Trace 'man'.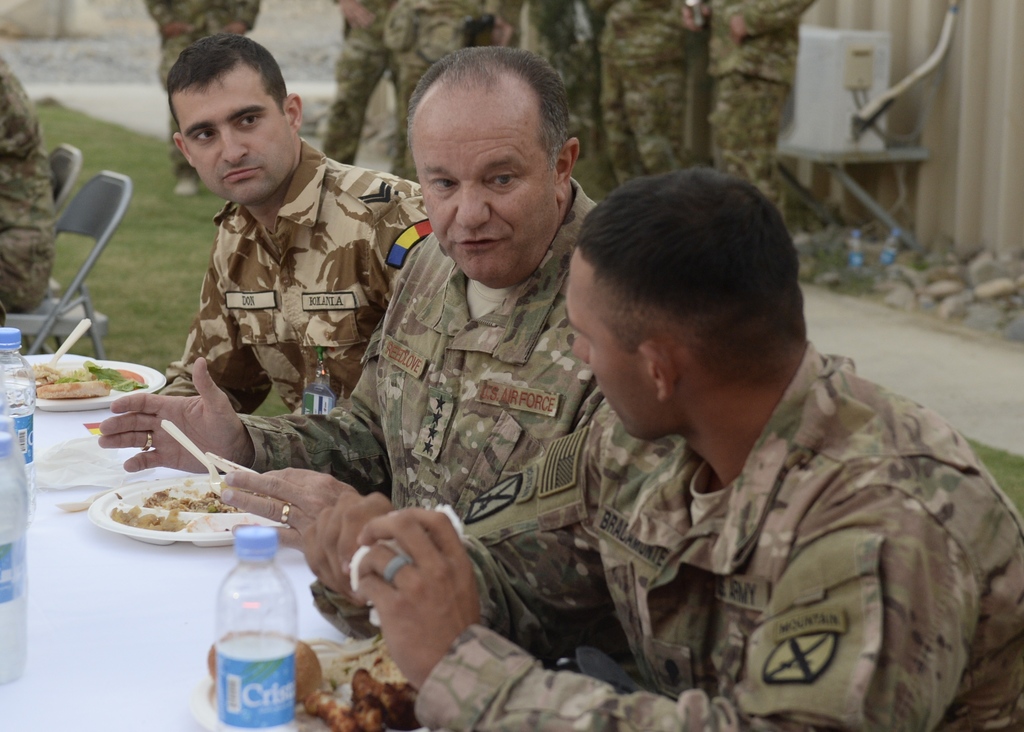
Traced to locate(457, 158, 1000, 723).
